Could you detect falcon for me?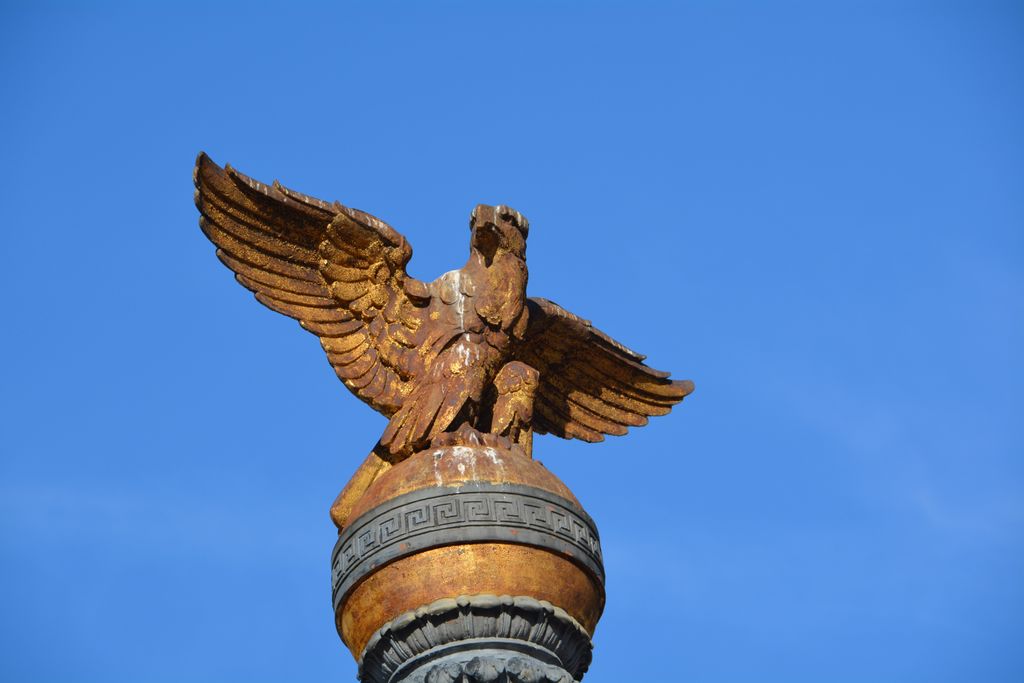
Detection result: [188,147,692,530].
